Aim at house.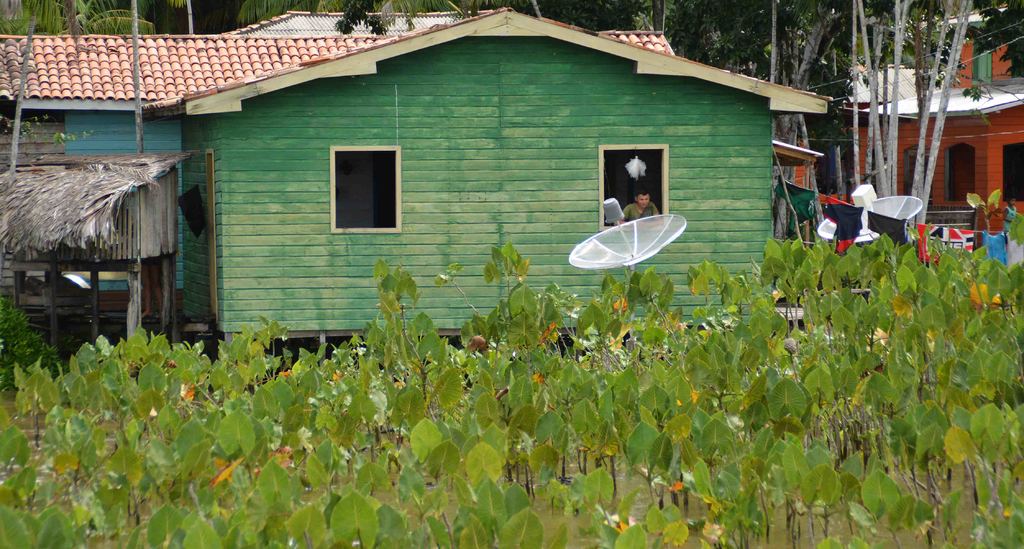
Aimed at [x1=0, y1=31, x2=675, y2=344].
